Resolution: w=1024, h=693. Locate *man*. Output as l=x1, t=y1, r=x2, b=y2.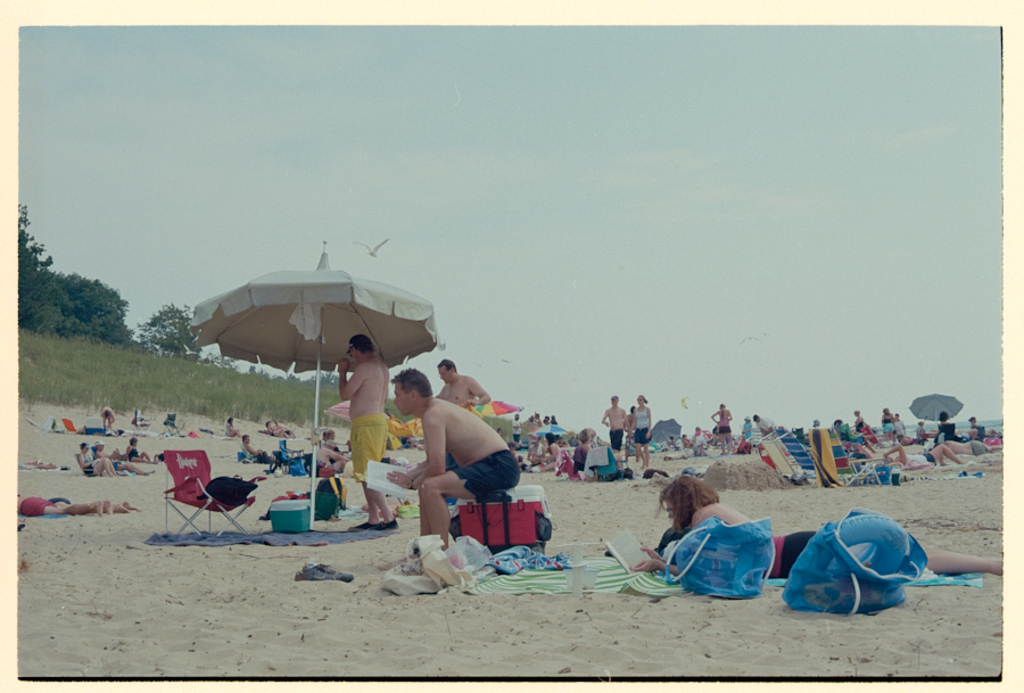
l=396, t=369, r=528, b=550.
